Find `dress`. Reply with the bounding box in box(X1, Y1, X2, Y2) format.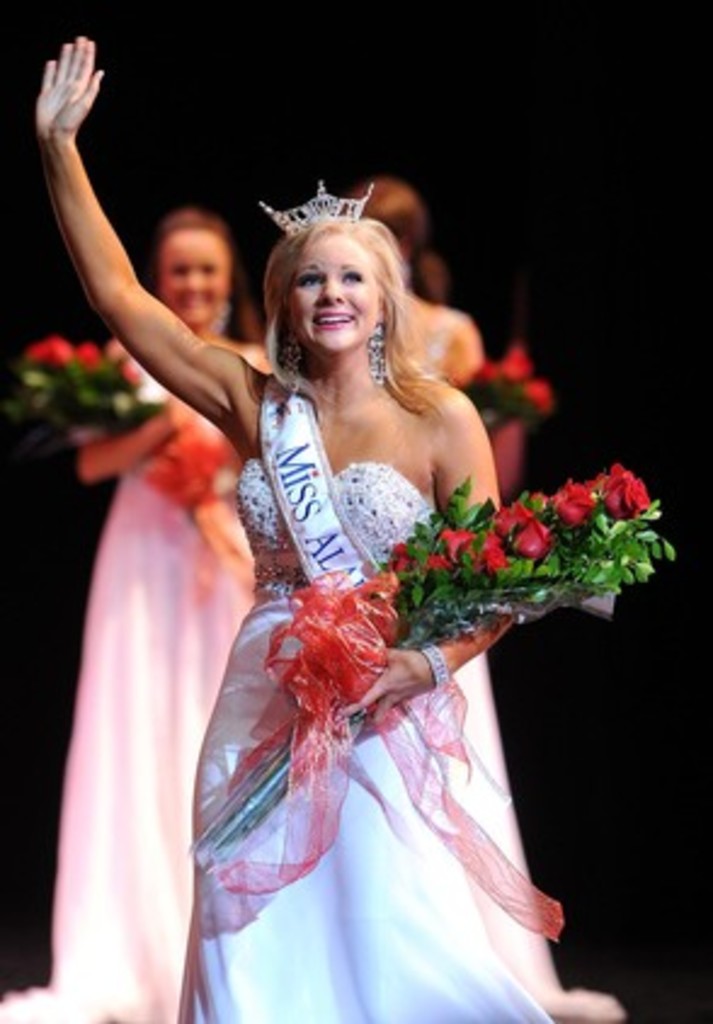
box(177, 459, 551, 1022).
